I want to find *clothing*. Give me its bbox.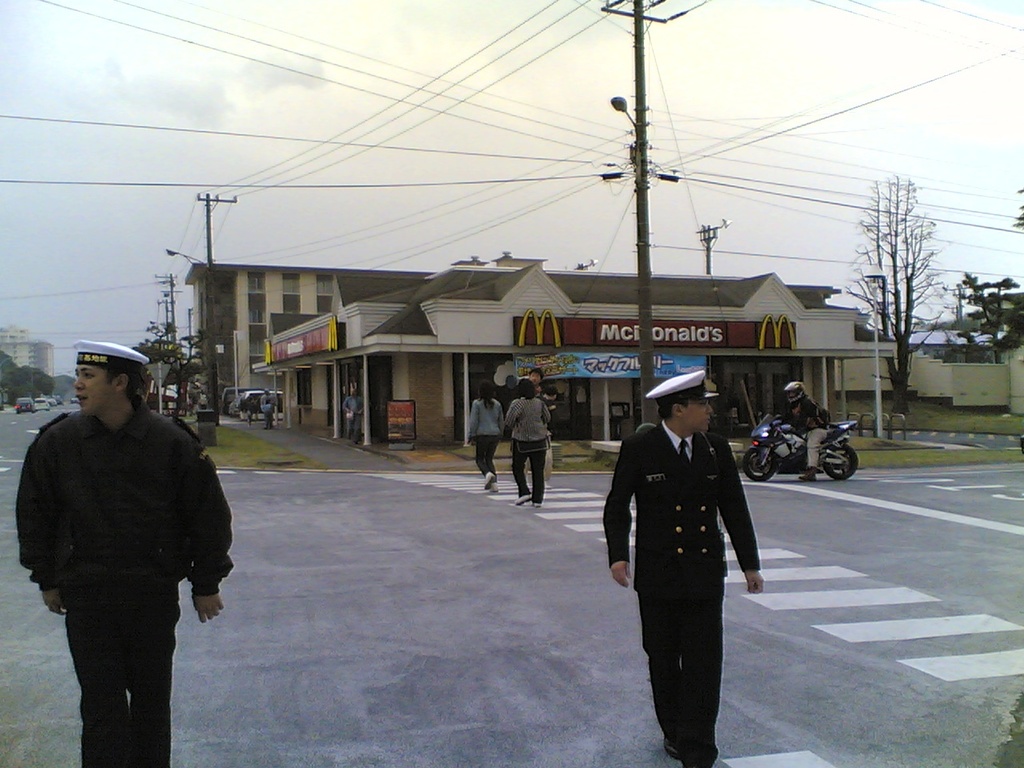
(773,392,827,468).
